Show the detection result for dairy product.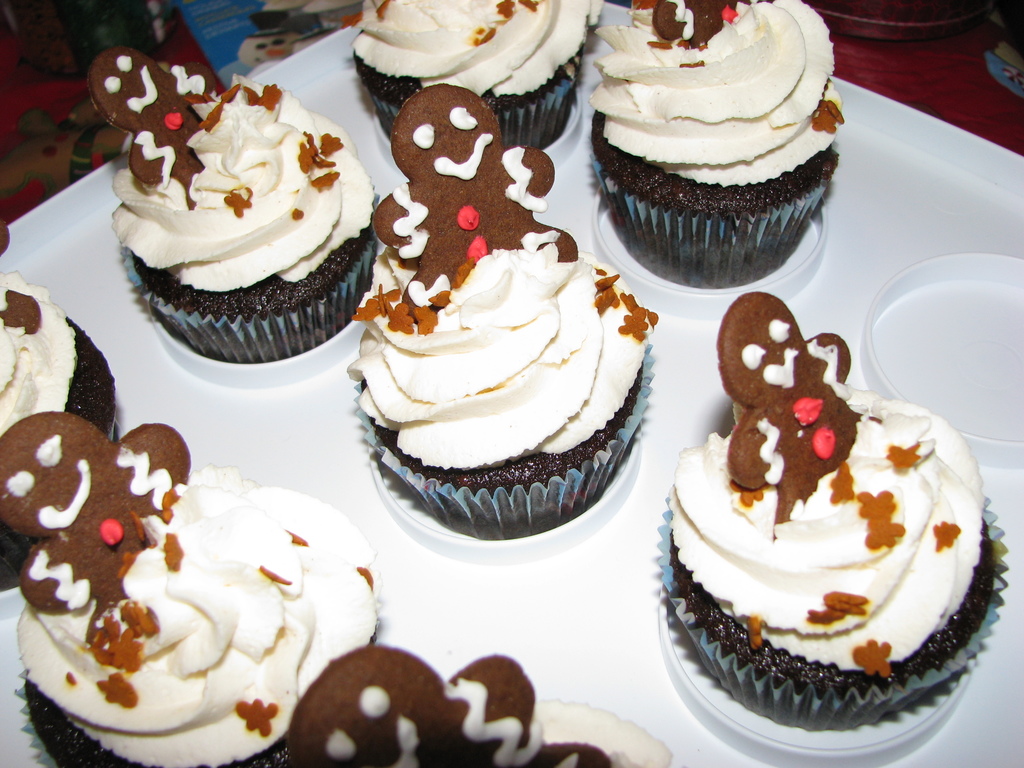
{"left": 593, "top": 1, "right": 852, "bottom": 277}.
